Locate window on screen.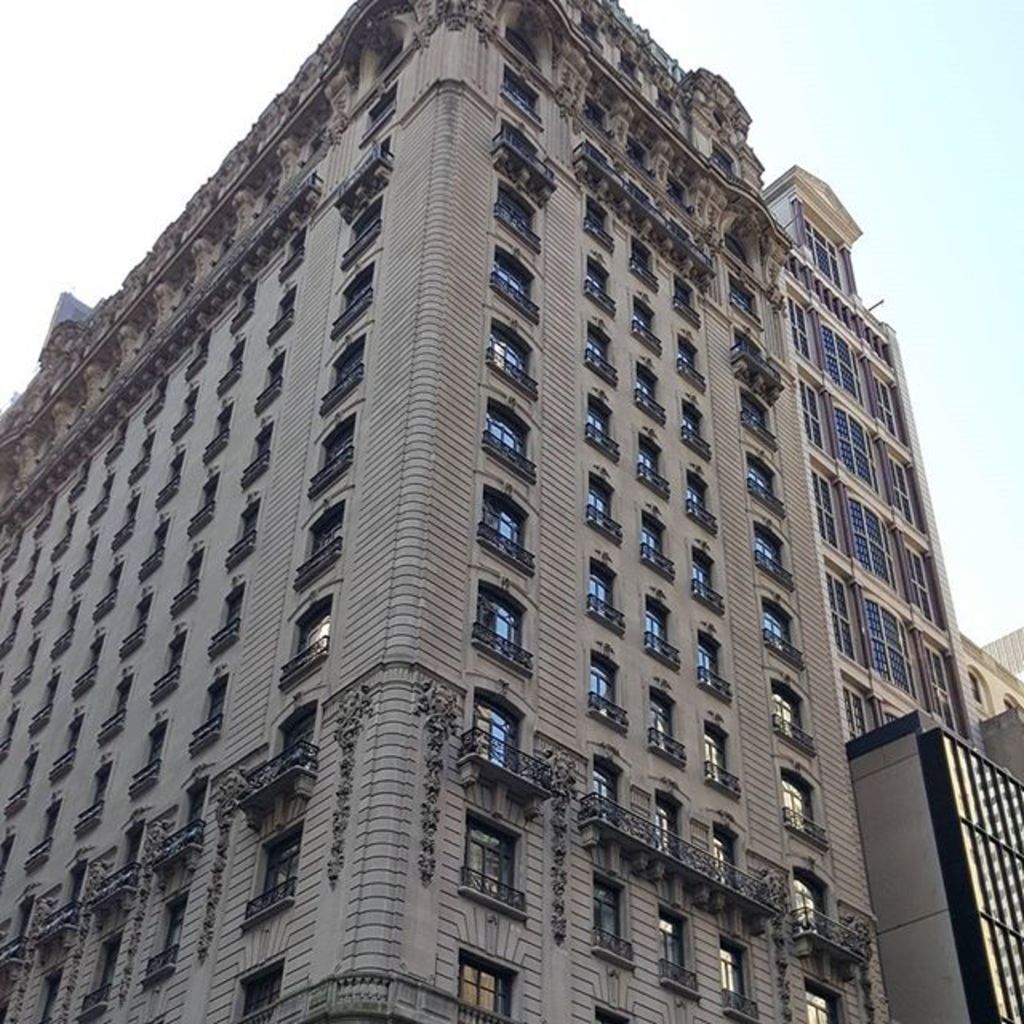
On screen at [763, 610, 789, 643].
